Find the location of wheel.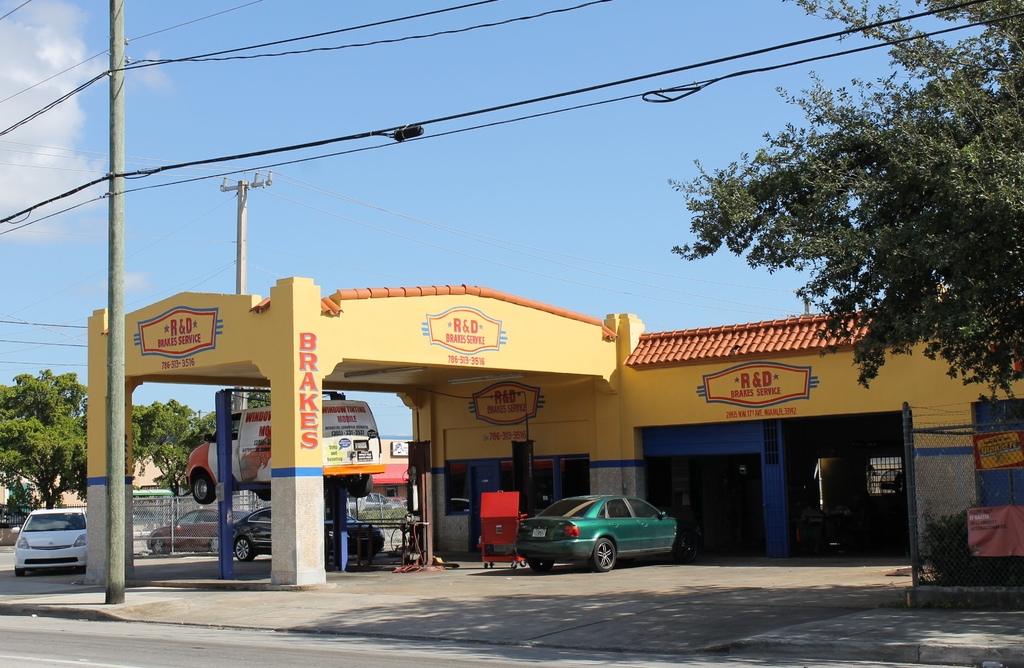
Location: locate(236, 538, 252, 560).
